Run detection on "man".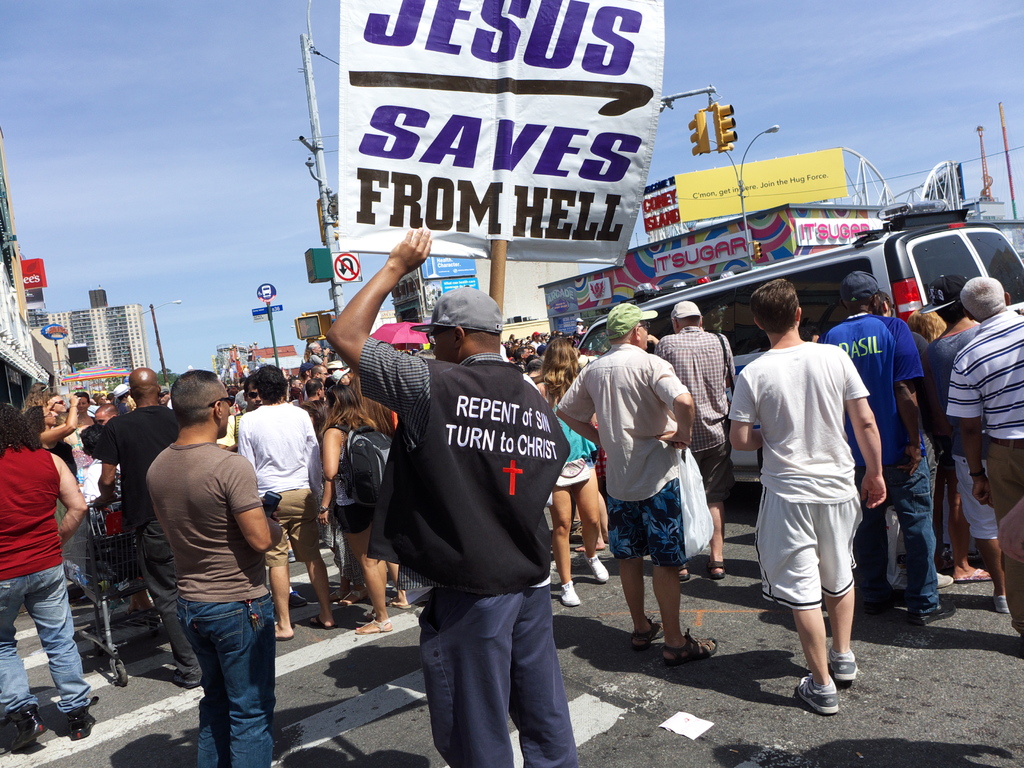
Result: l=95, t=366, r=196, b=691.
